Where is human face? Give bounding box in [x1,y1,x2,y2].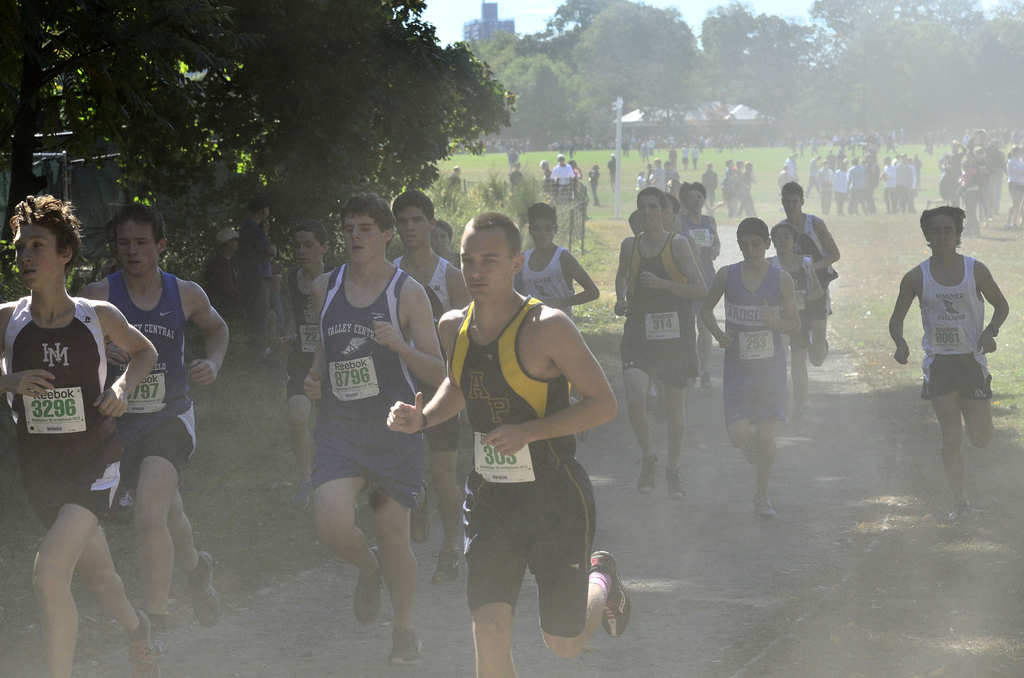
[737,236,771,261].
